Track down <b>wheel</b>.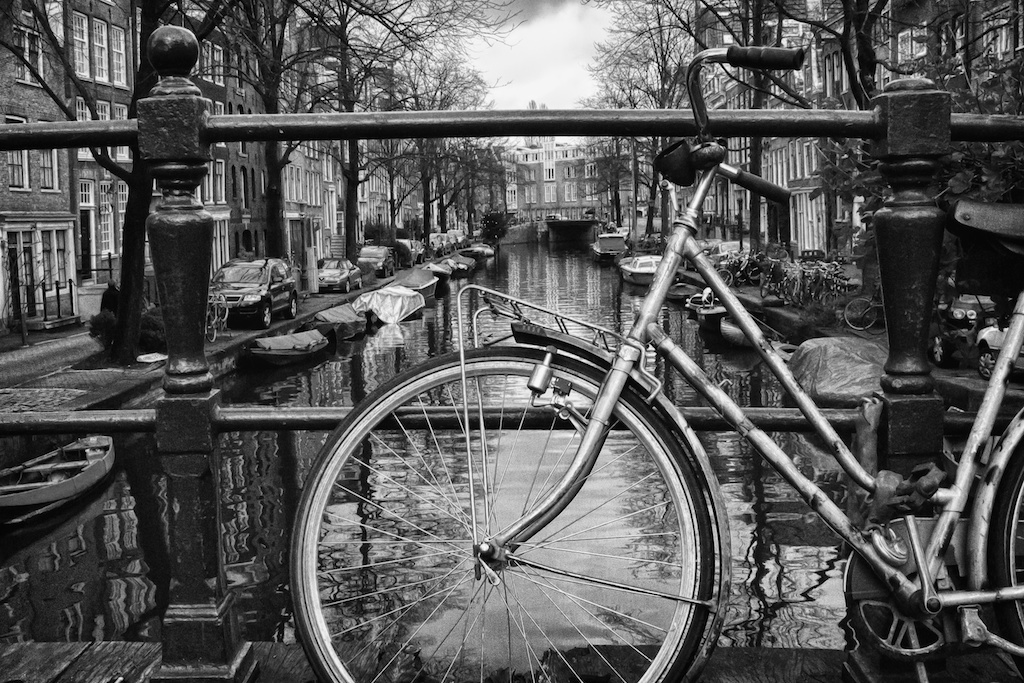
Tracked to x1=259, y1=308, x2=271, y2=328.
